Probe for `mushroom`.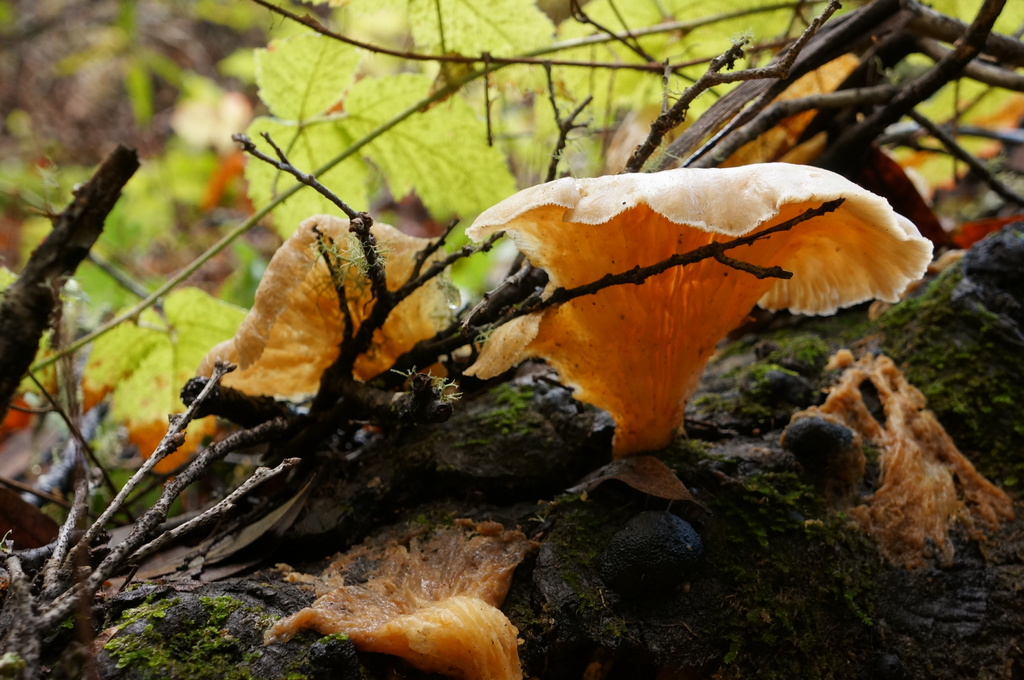
Probe result: detection(264, 513, 531, 679).
